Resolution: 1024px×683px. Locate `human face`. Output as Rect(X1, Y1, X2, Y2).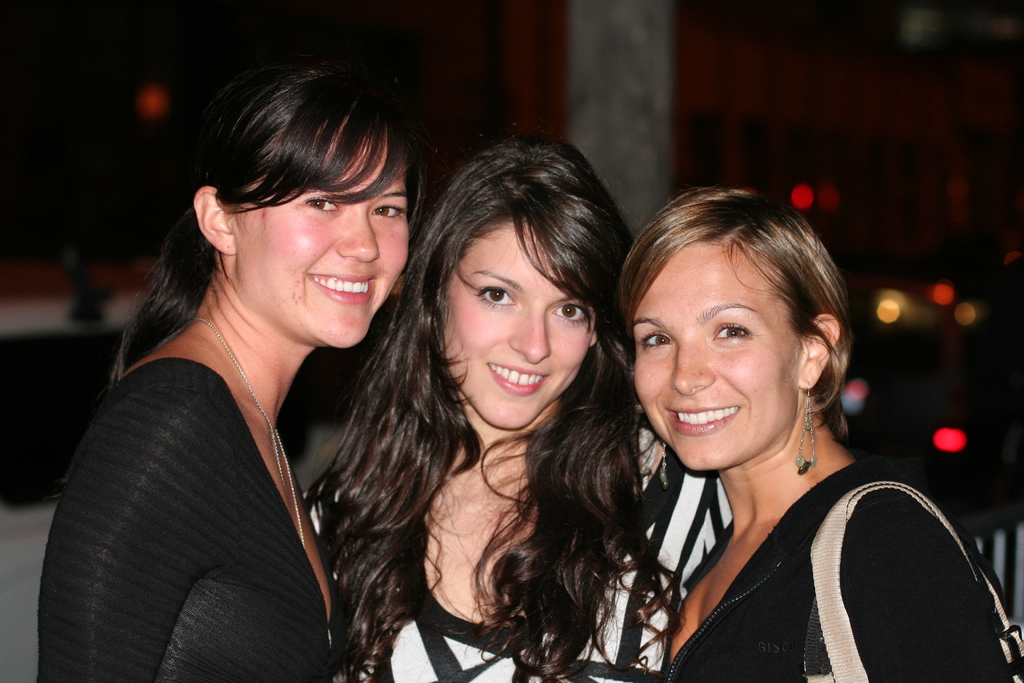
Rect(231, 131, 419, 349).
